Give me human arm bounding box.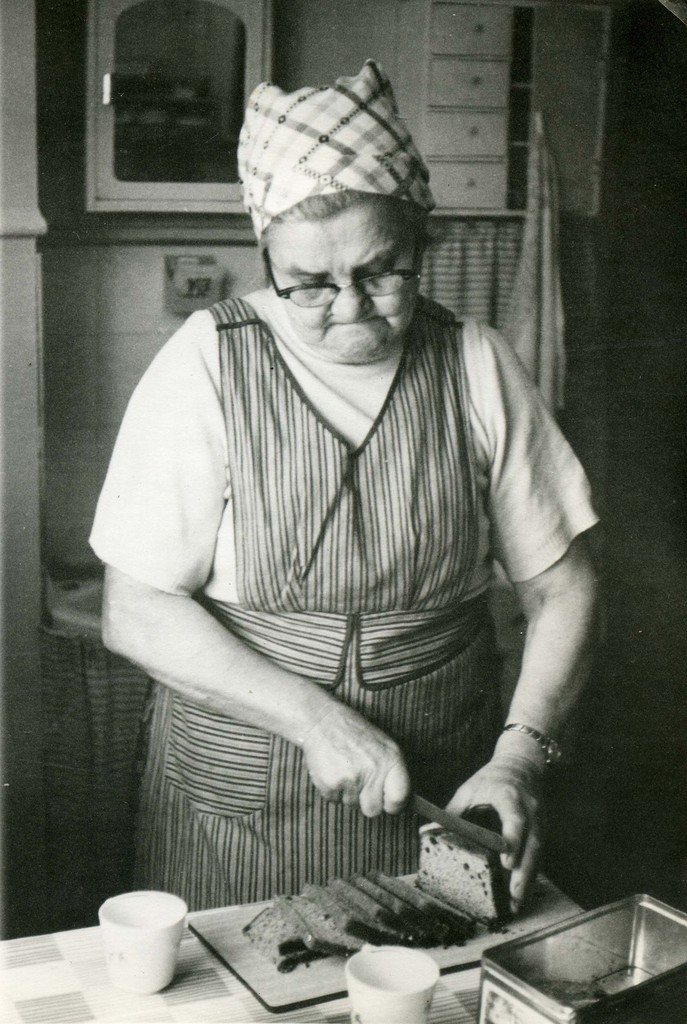
box(428, 456, 624, 943).
